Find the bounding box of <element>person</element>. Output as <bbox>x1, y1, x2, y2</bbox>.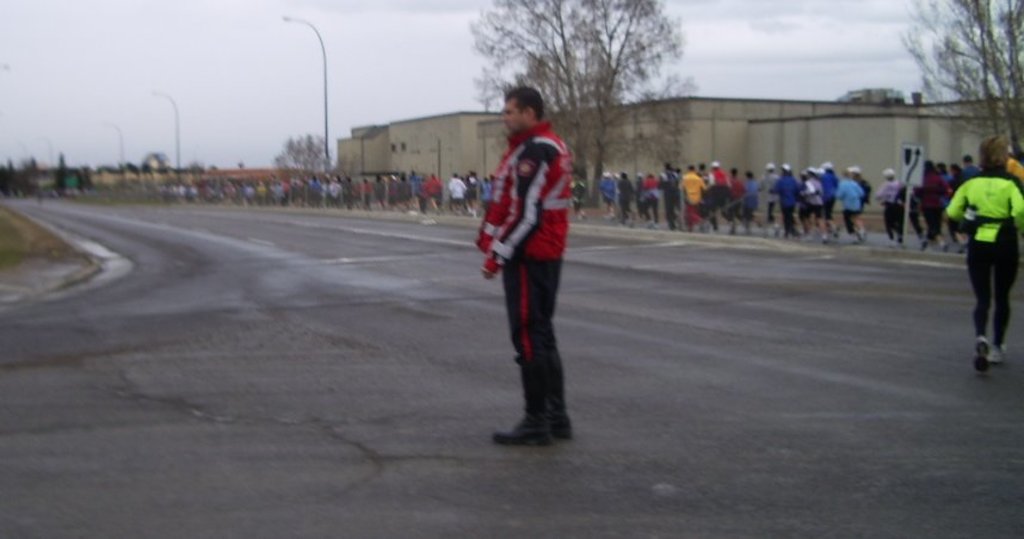
<bbox>760, 163, 784, 229</bbox>.
